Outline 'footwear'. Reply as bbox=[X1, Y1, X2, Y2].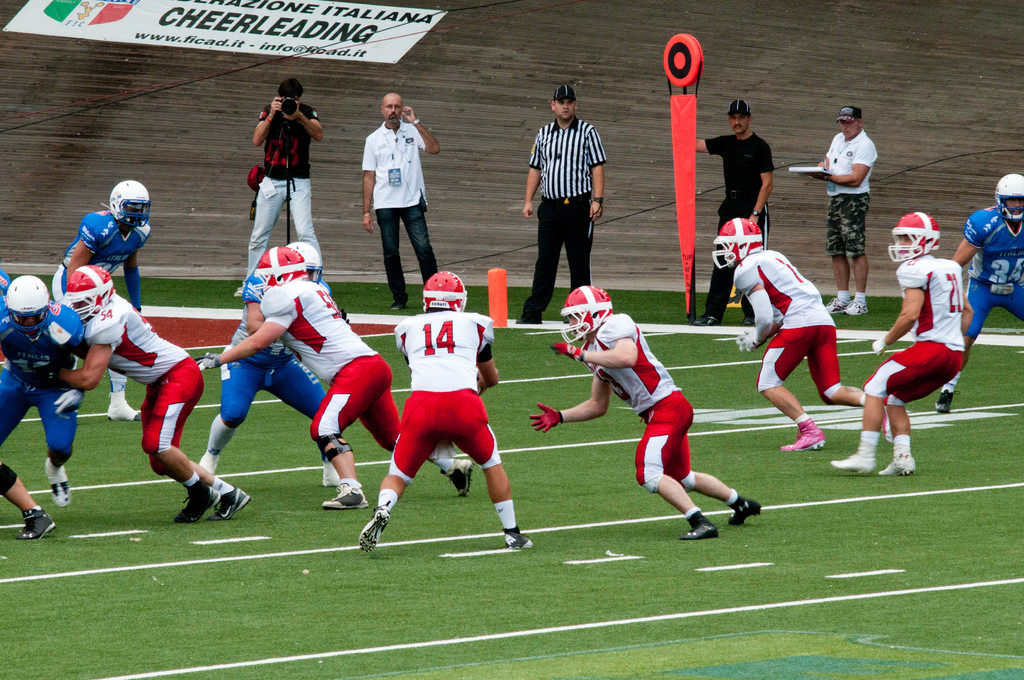
bbox=[17, 496, 65, 539].
